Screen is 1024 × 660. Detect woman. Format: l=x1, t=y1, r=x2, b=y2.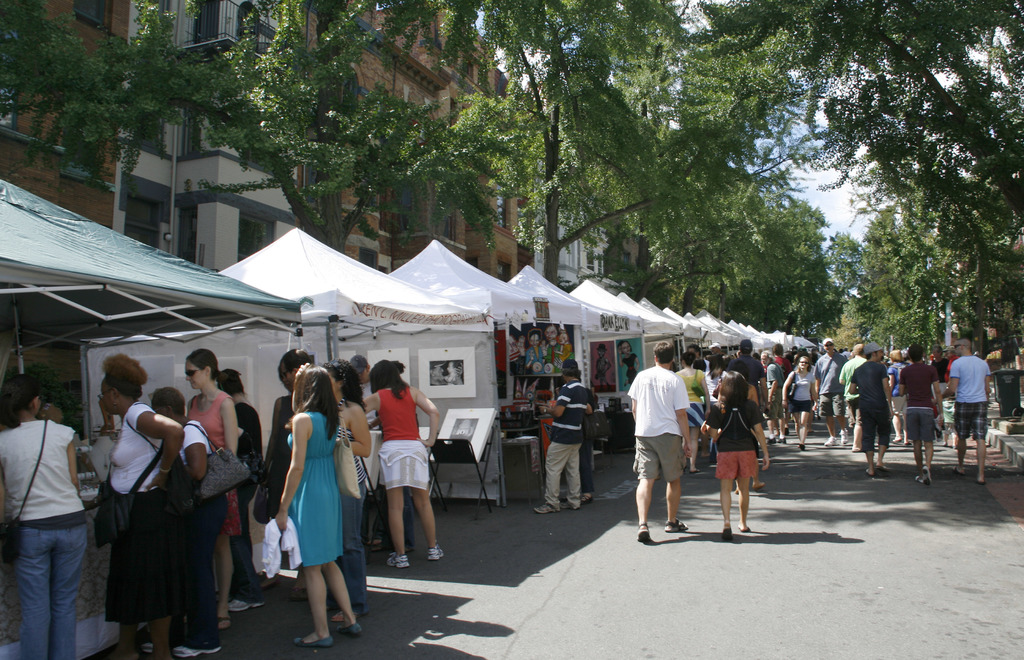
l=540, t=325, r=573, b=372.
